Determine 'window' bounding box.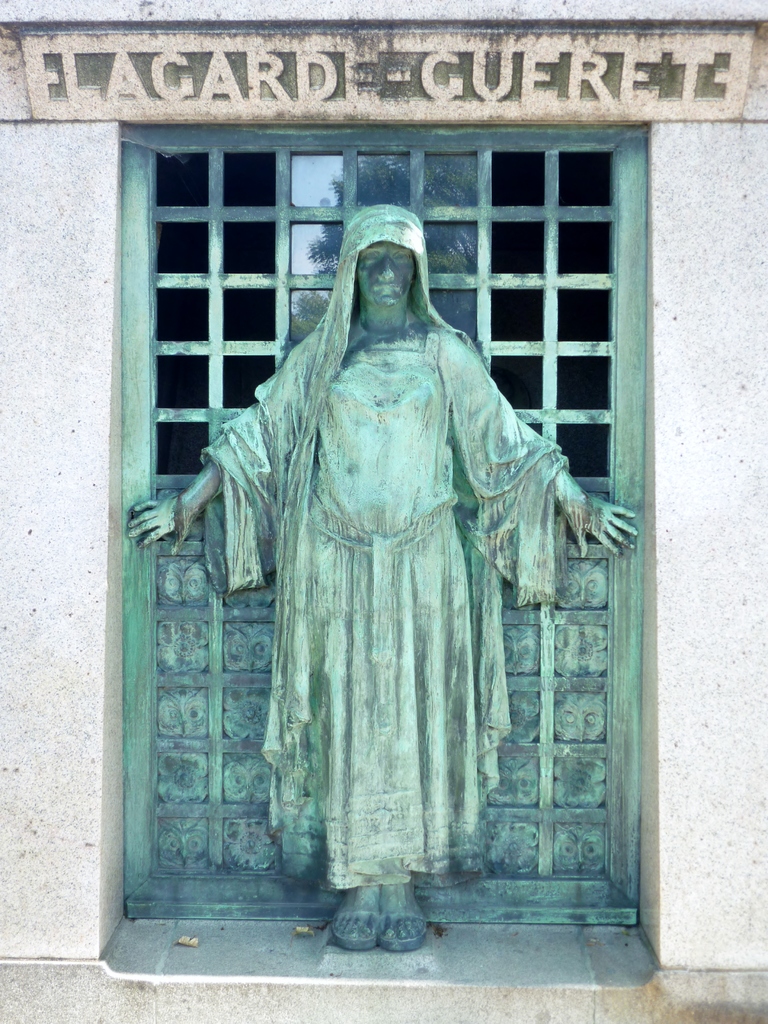
Determined: [121, 96, 323, 542].
